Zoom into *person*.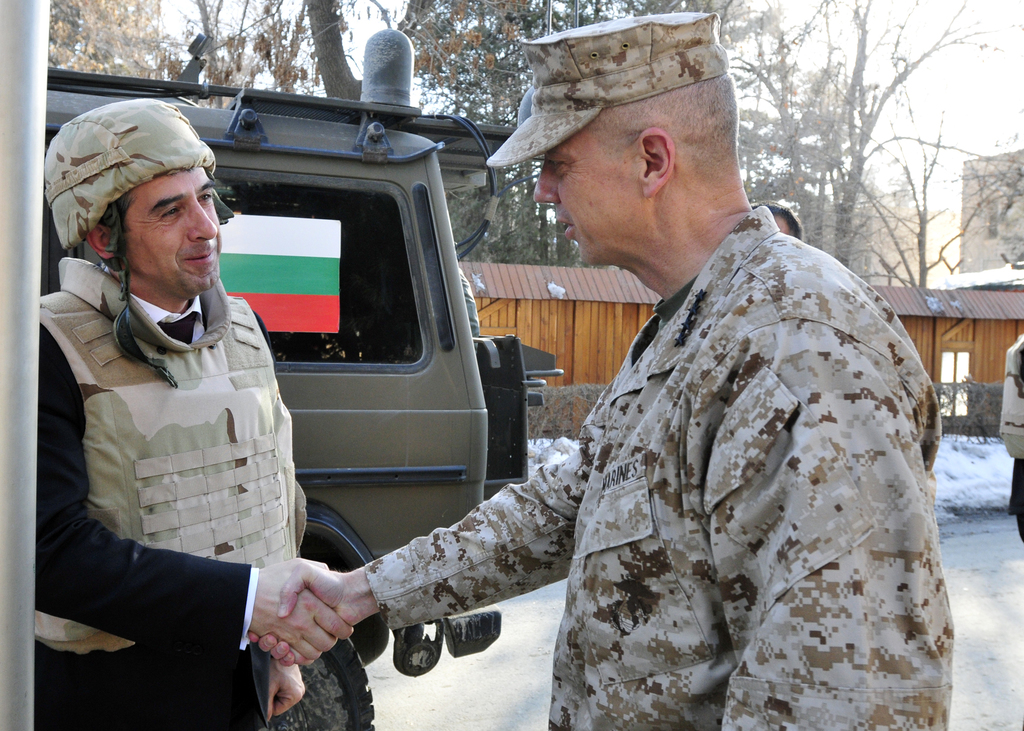
Zoom target: bbox(42, 98, 356, 730).
